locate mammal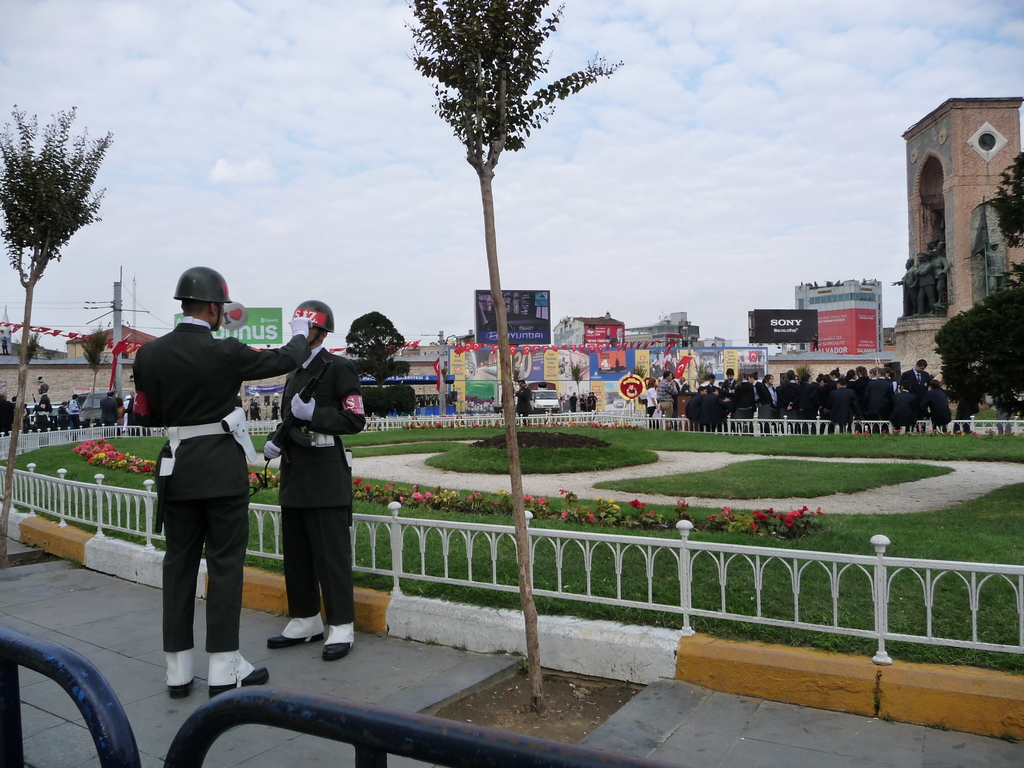
(x1=262, y1=300, x2=374, y2=659)
